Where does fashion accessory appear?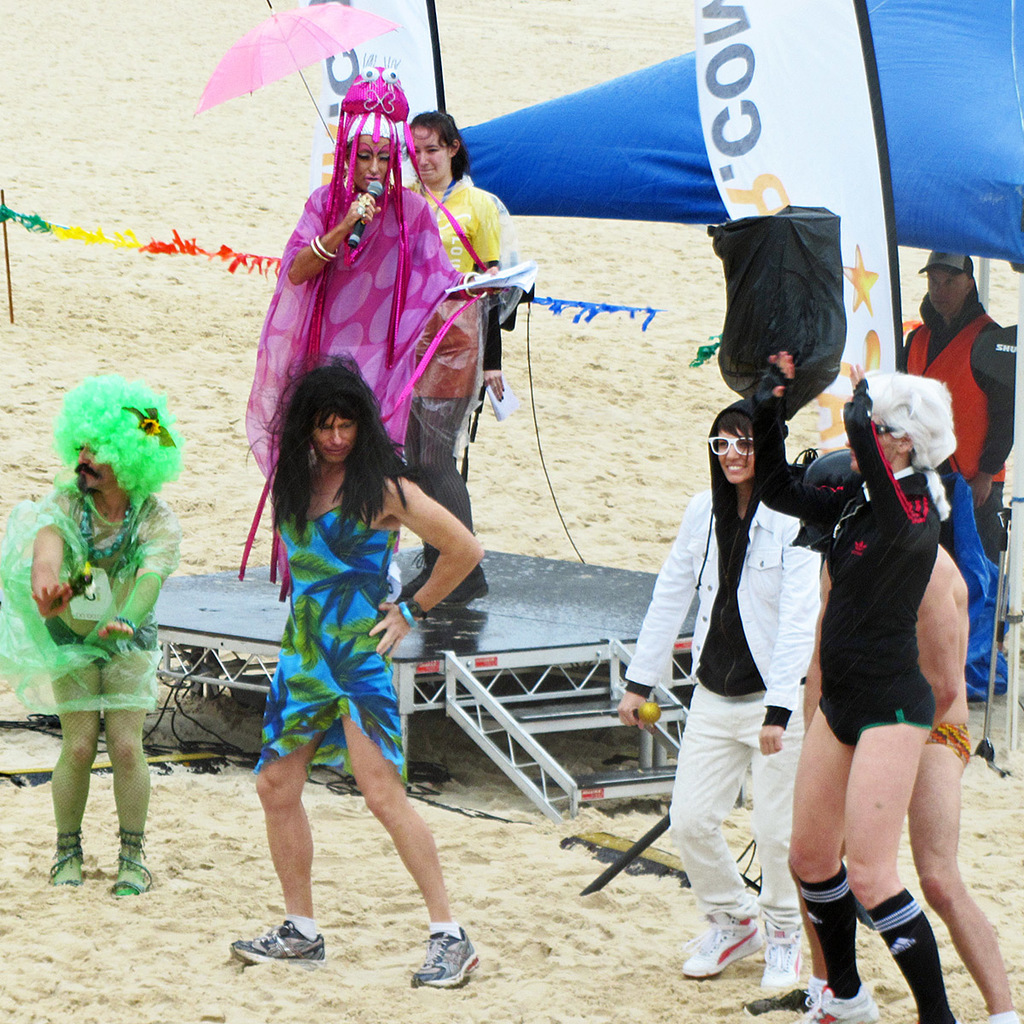
Appears at (x1=408, y1=594, x2=427, y2=619).
